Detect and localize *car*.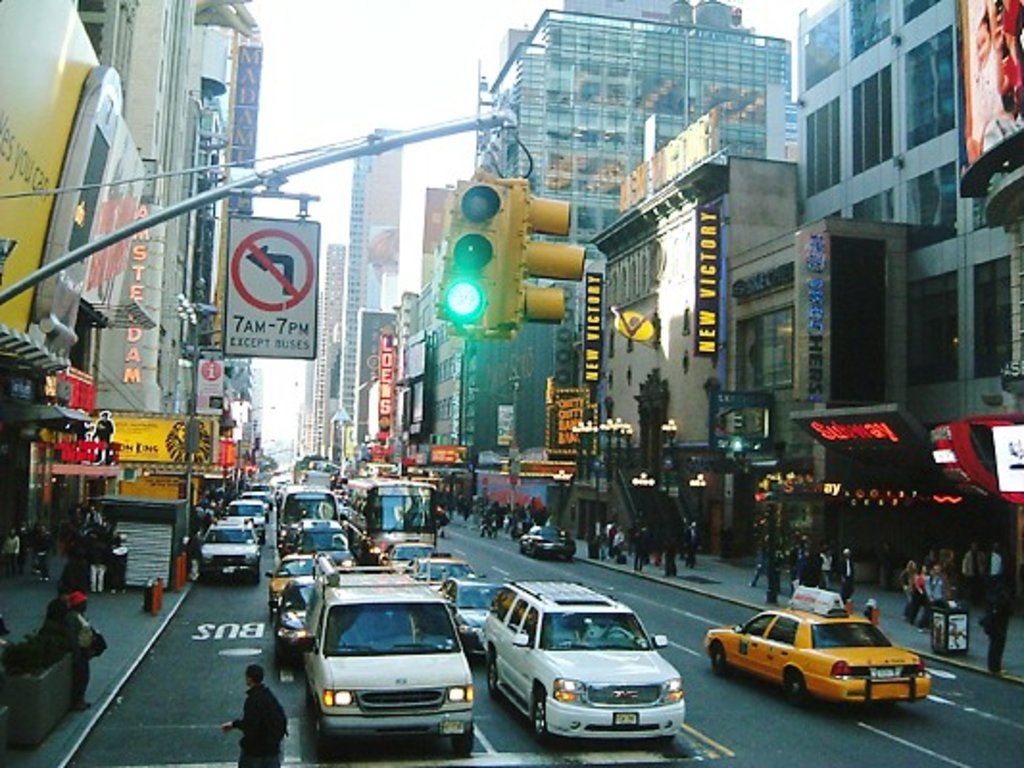
Localized at 267/559/321/593.
